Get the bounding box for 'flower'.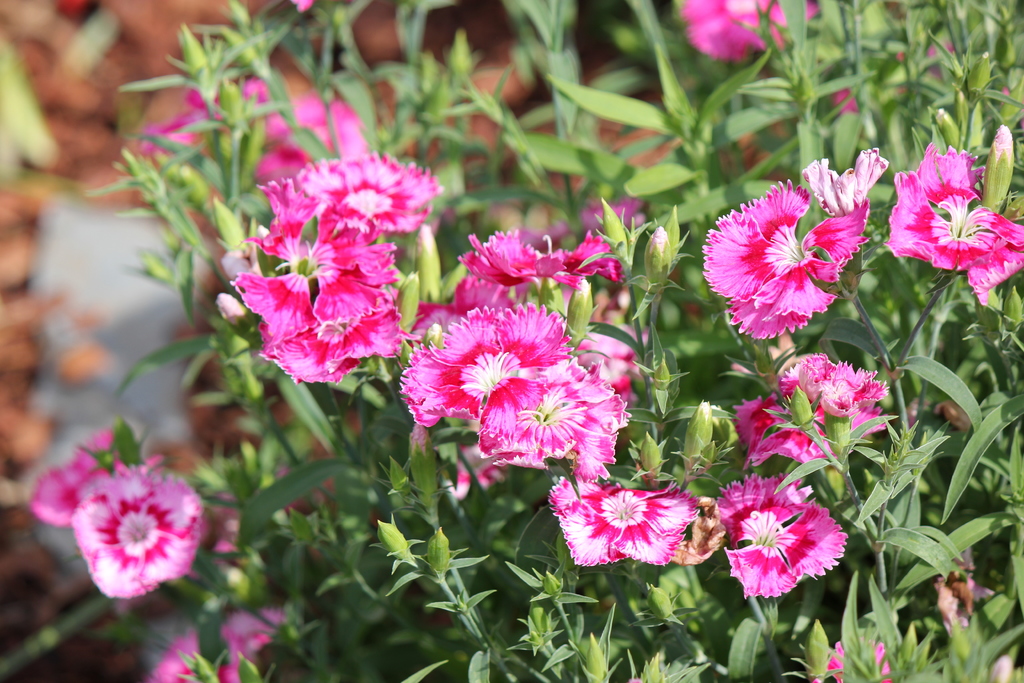
[561, 226, 624, 283].
